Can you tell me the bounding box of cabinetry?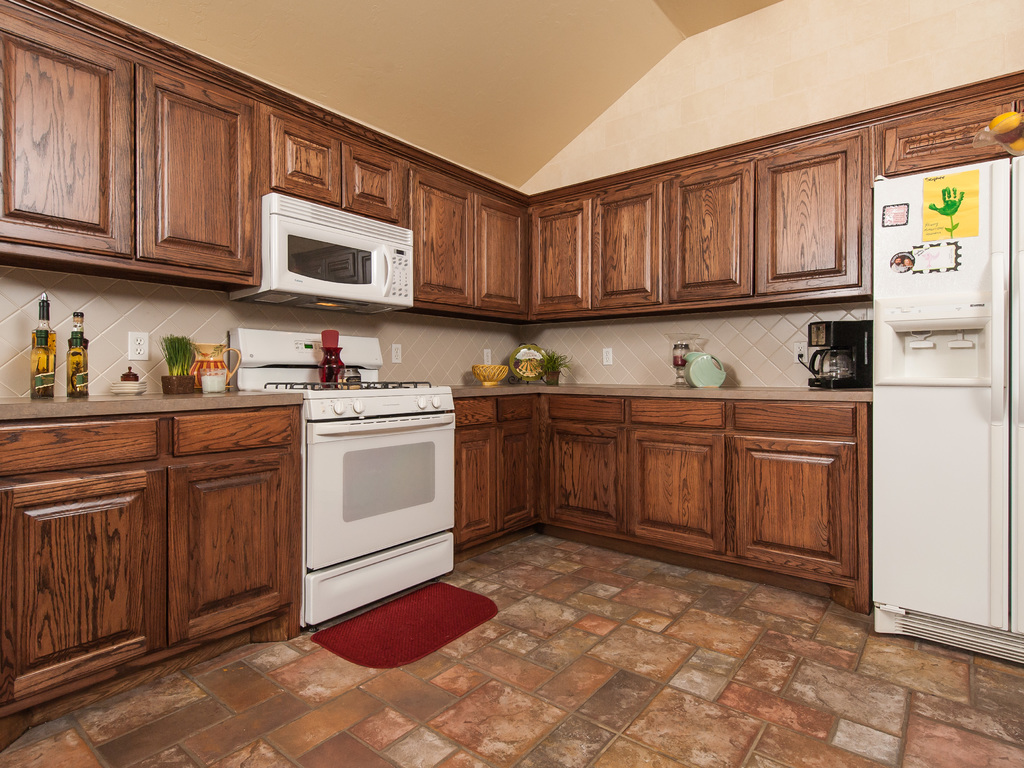
crop(0, 0, 257, 284).
